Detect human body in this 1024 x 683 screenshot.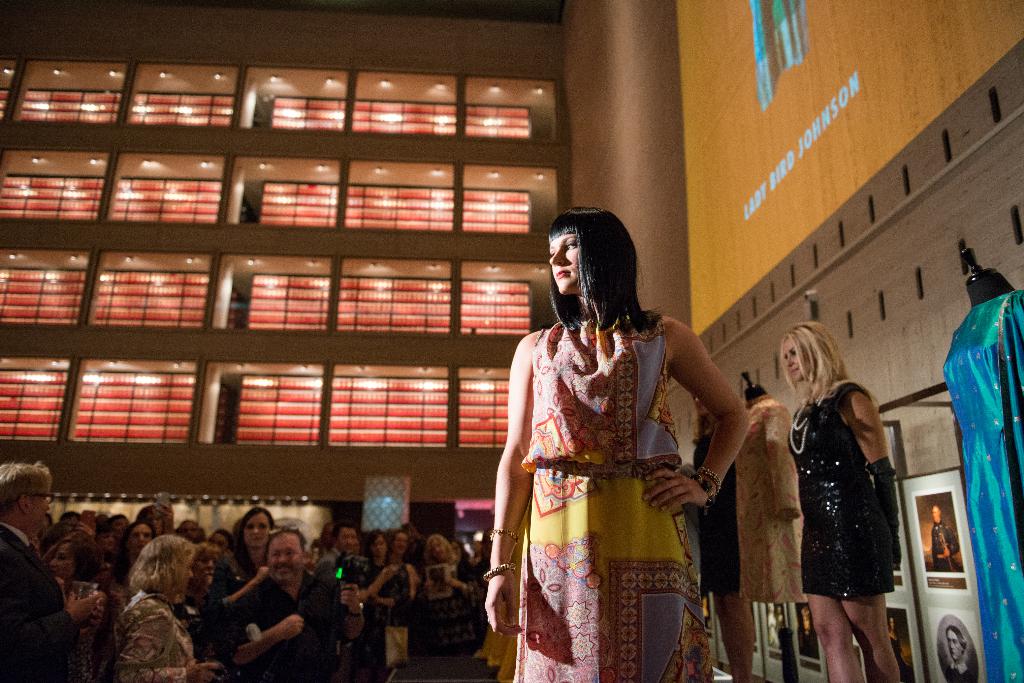
Detection: 106/517/152/625.
